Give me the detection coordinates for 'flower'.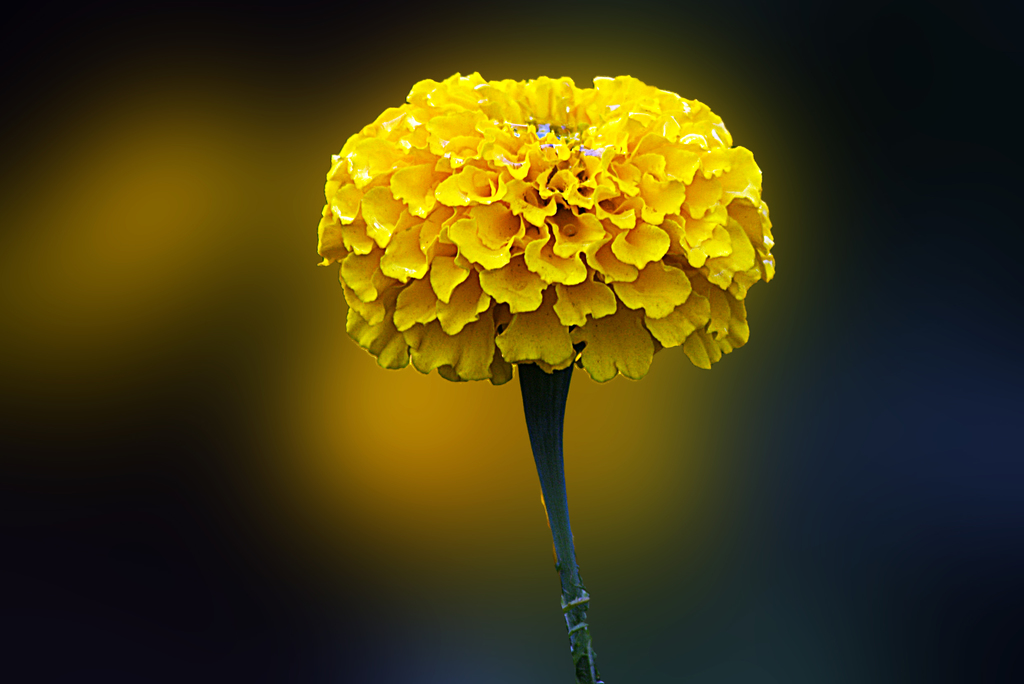
l=308, t=45, r=761, b=456.
